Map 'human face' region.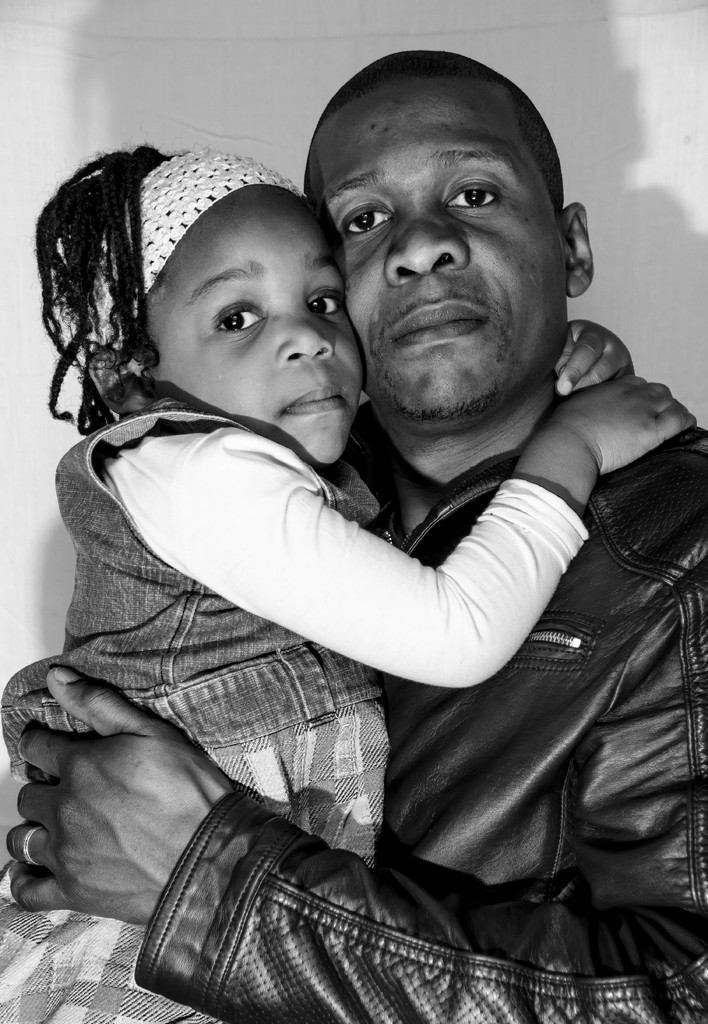
Mapped to <box>309,65,584,417</box>.
